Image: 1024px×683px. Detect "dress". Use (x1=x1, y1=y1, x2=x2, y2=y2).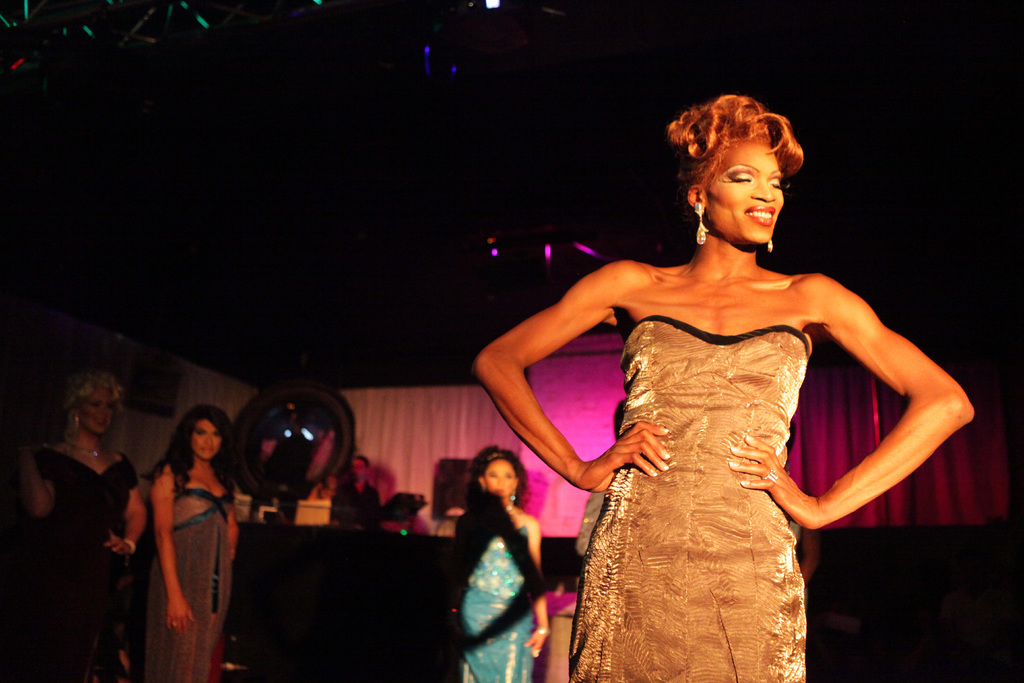
(x1=579, y1=312, x2=815, y2=682).
